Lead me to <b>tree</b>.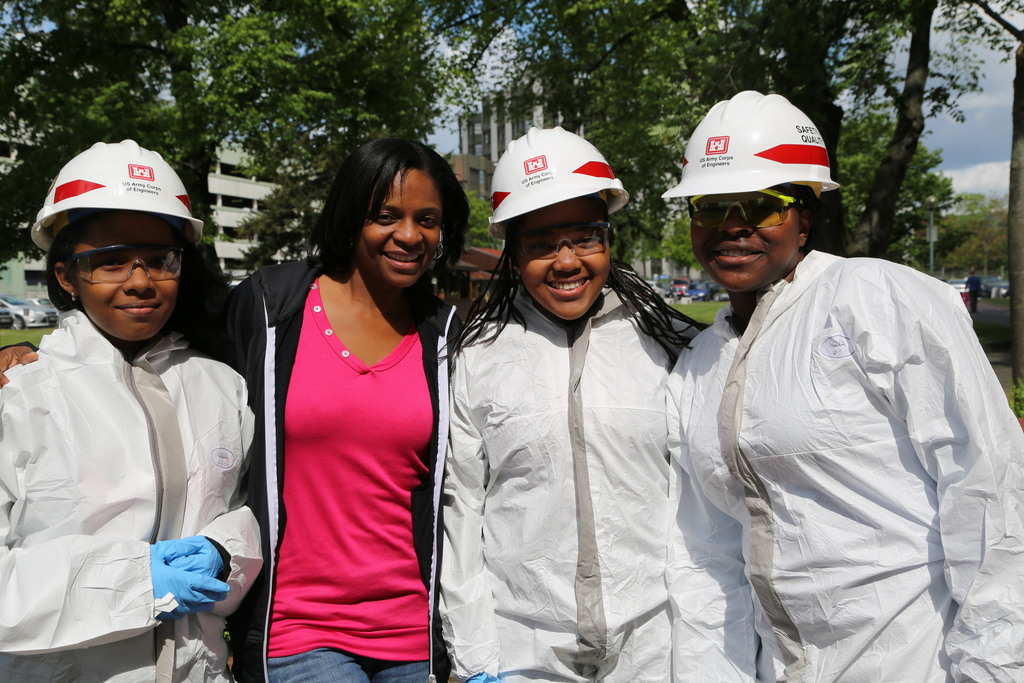
Lead to bbox=[0, 0, 282, 322].
